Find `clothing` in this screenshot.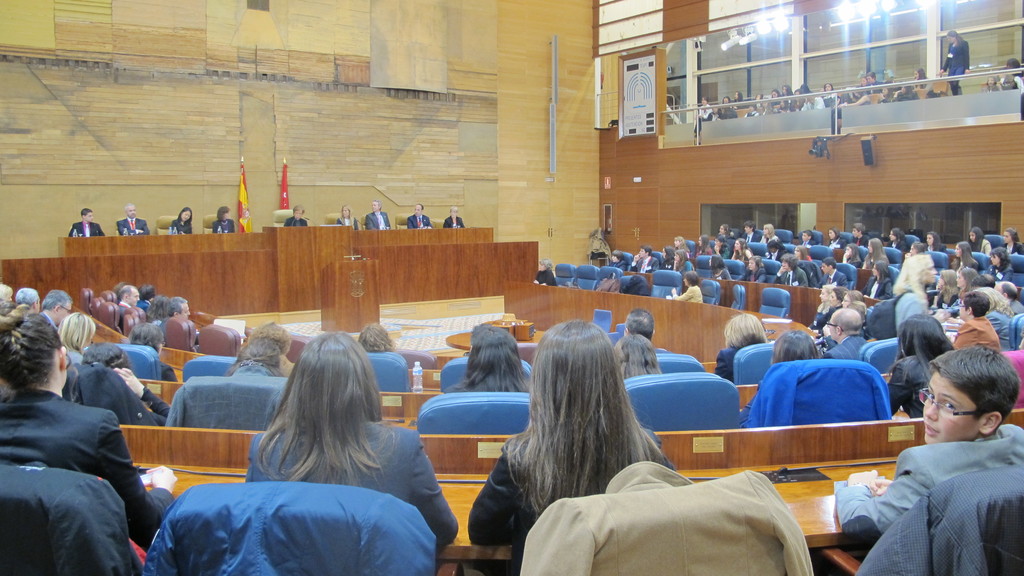
The bounding box for `clothing` is detection(636, 257, 655, 273).
